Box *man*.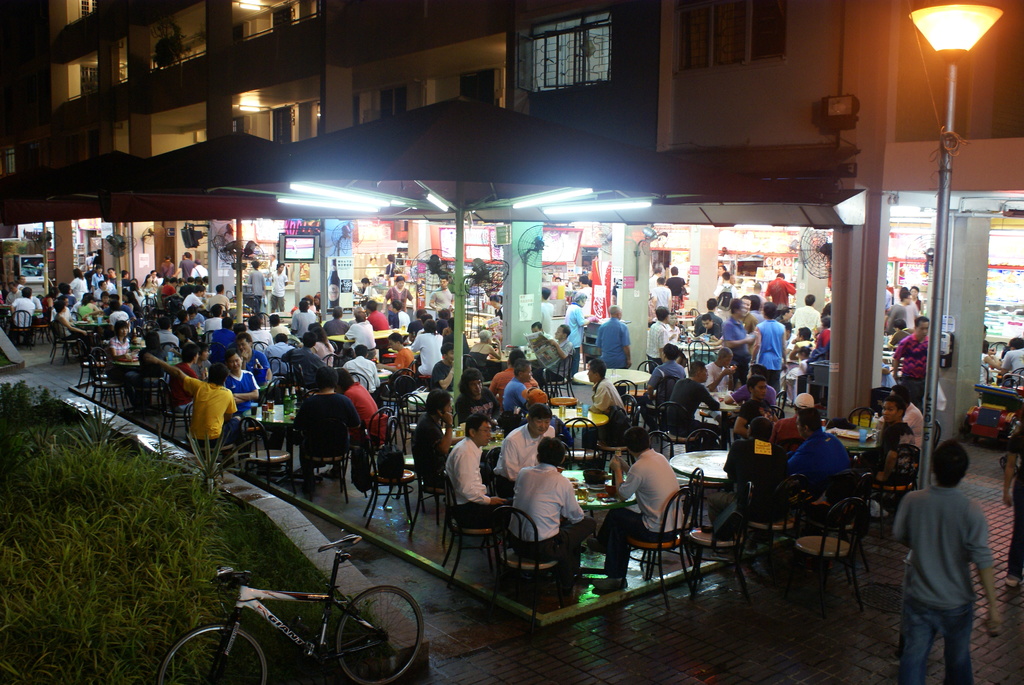
{"x1": 731, "y1": 294, "x2": 762, "y2": 335}.
